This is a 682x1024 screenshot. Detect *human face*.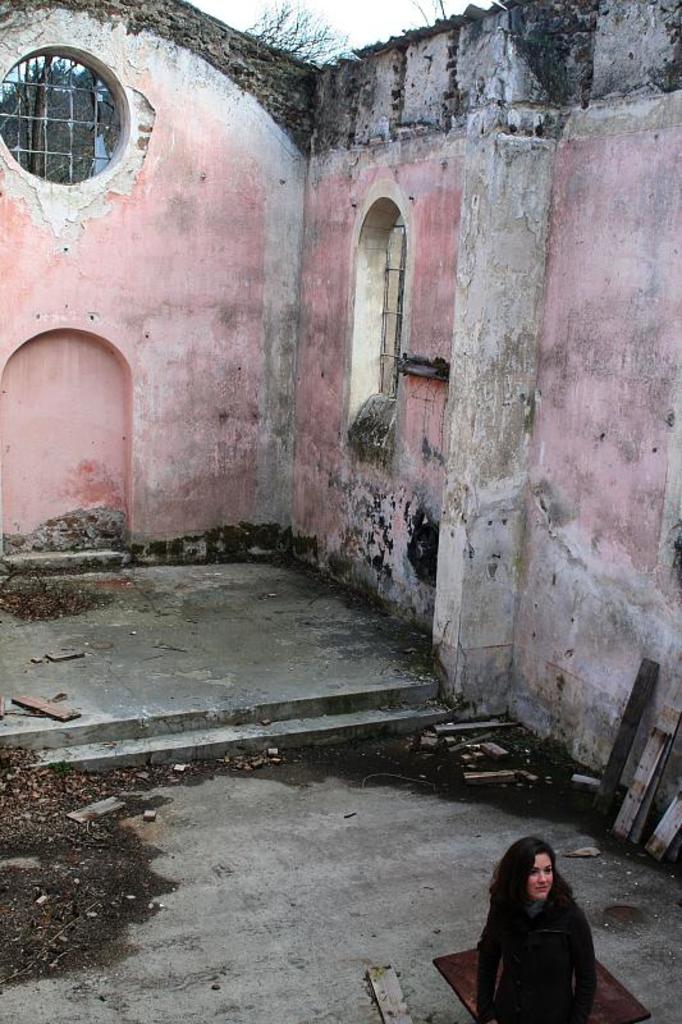
bbox=(528, 851, 553, 896).
